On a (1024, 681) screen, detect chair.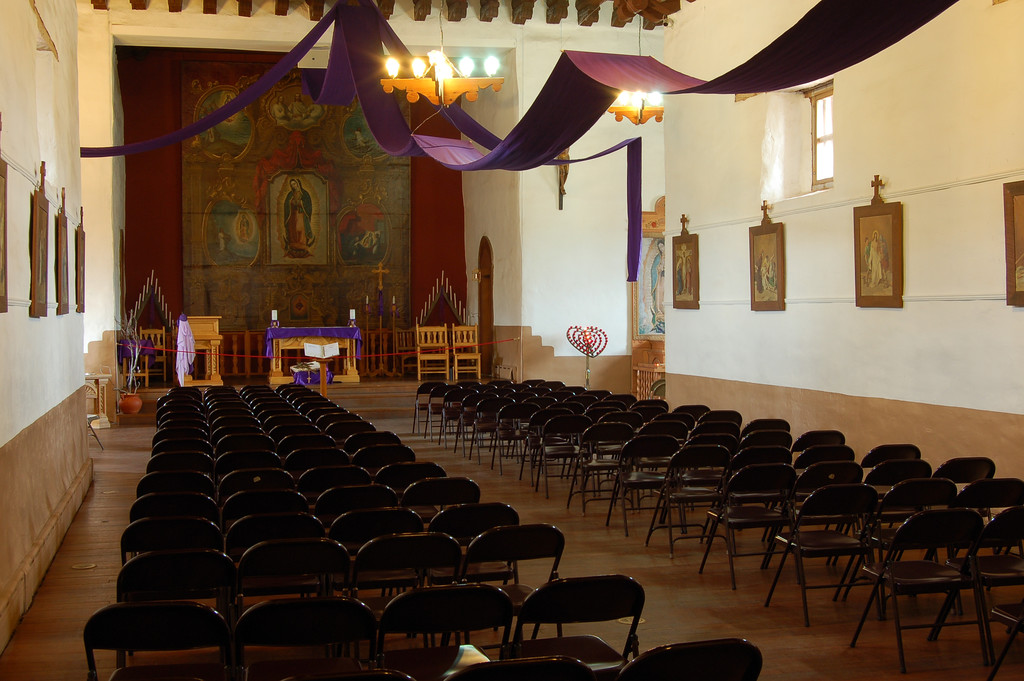
bbox(841, 505, 996, 673).
